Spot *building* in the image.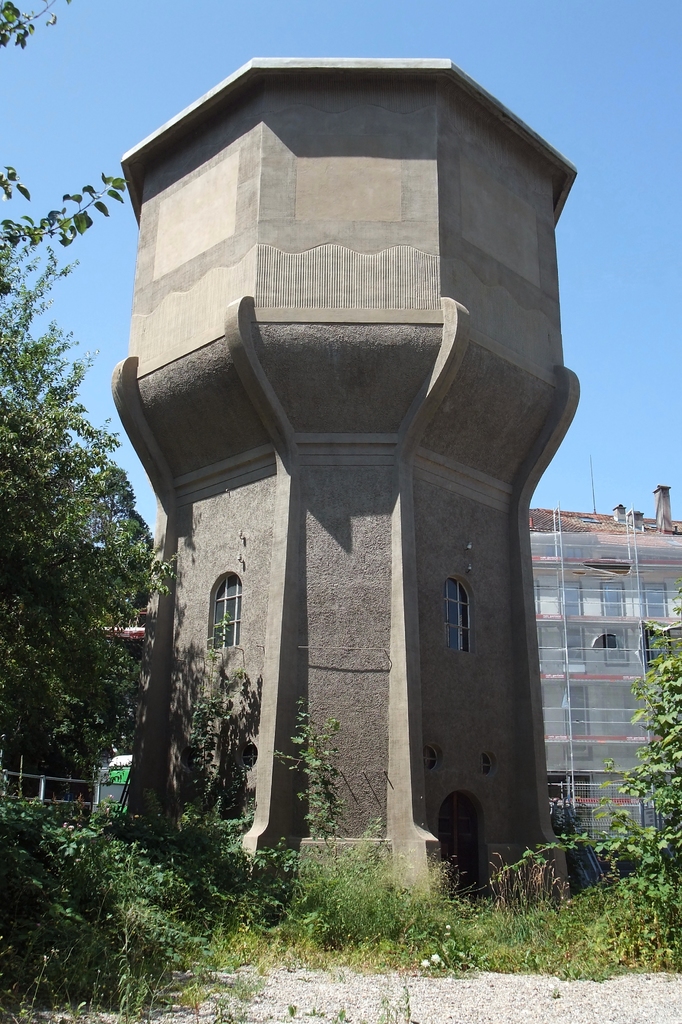
*building* found at {"x1": 106, "y1": 53, "x2": 582, "y2": 908}.
